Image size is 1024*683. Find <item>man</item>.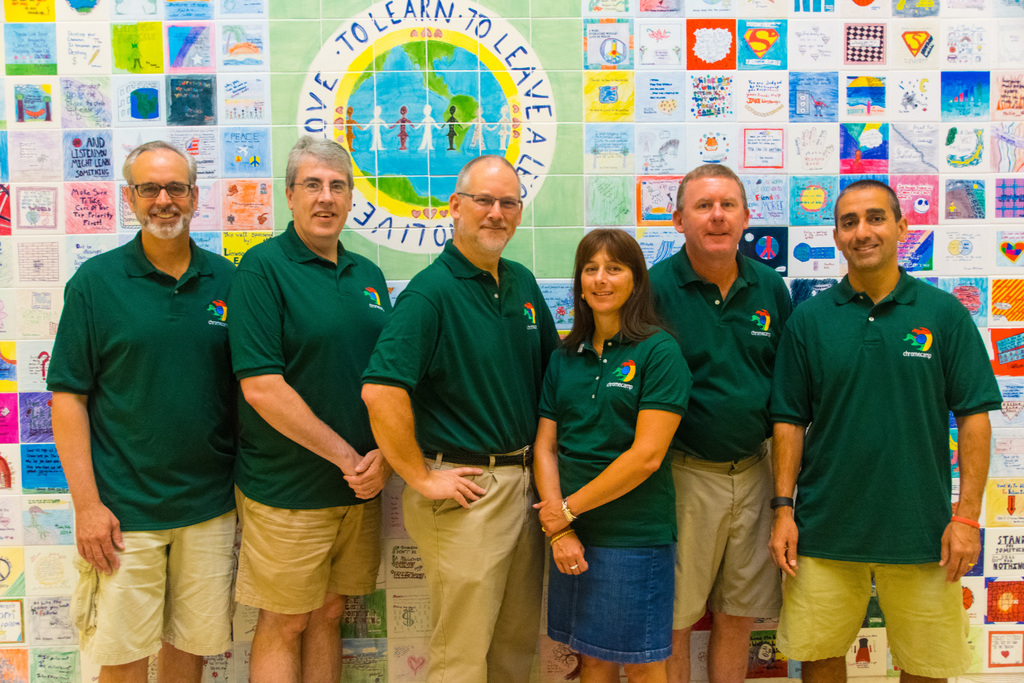
{"x1": 650, "y1": 165, "x2": 793, "y2": 682}.
